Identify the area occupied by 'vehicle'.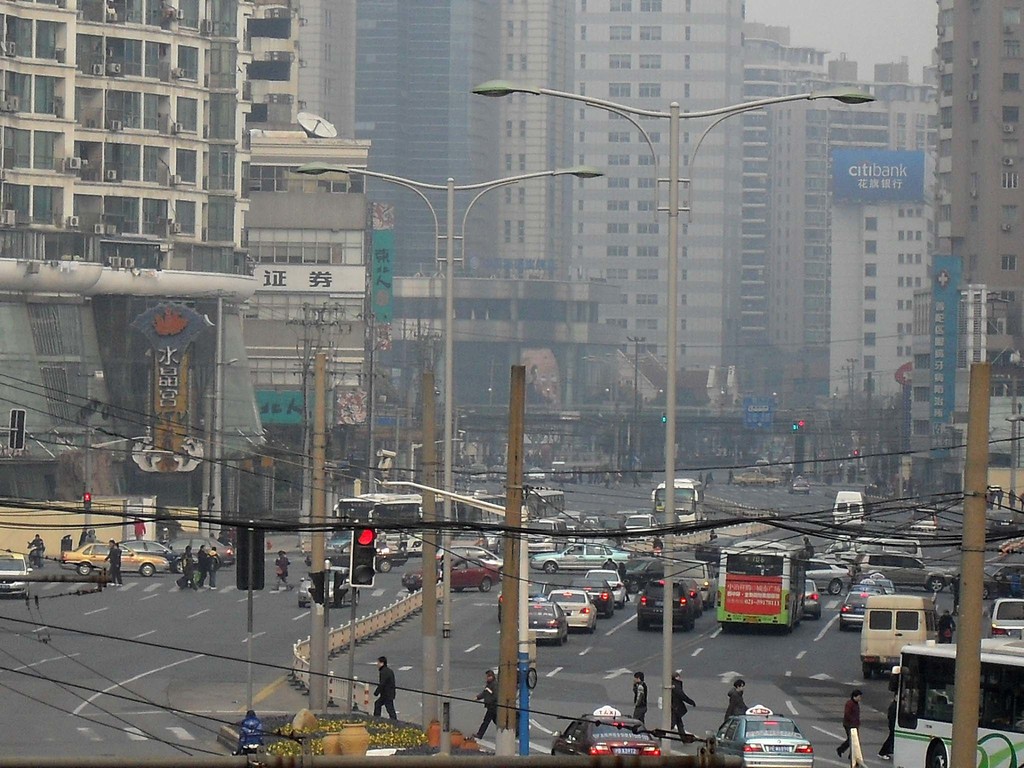
Area: select_region(983, 561, 1023, 598).
